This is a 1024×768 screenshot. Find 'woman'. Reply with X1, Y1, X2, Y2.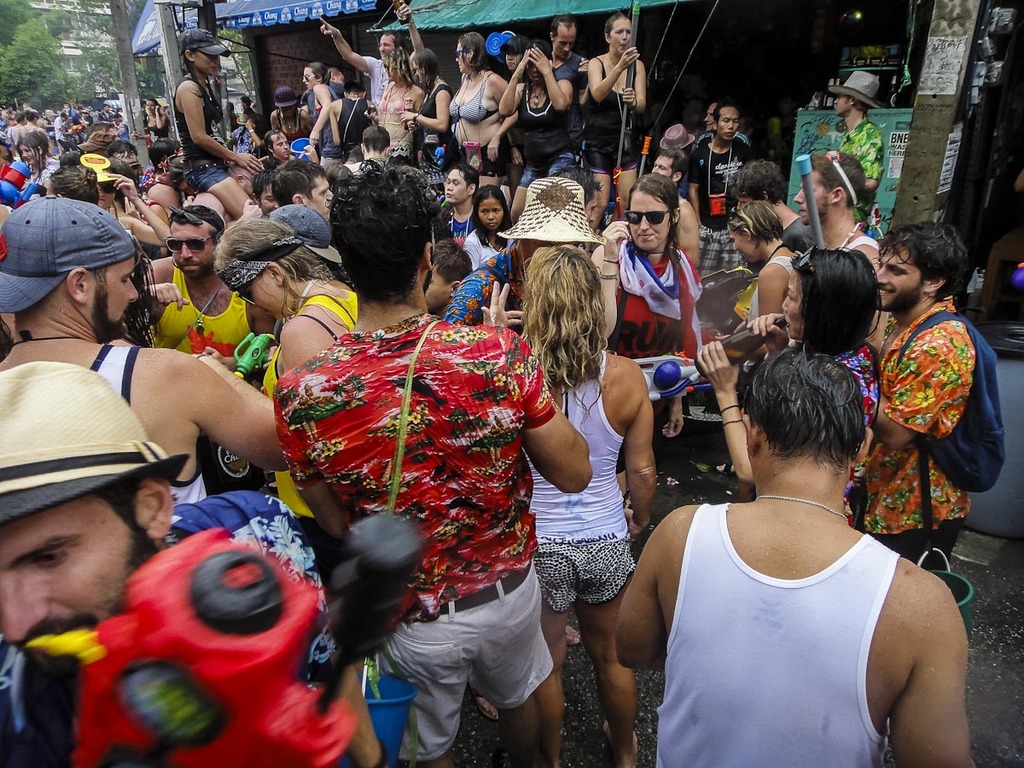
369, 47, 425, 161.
